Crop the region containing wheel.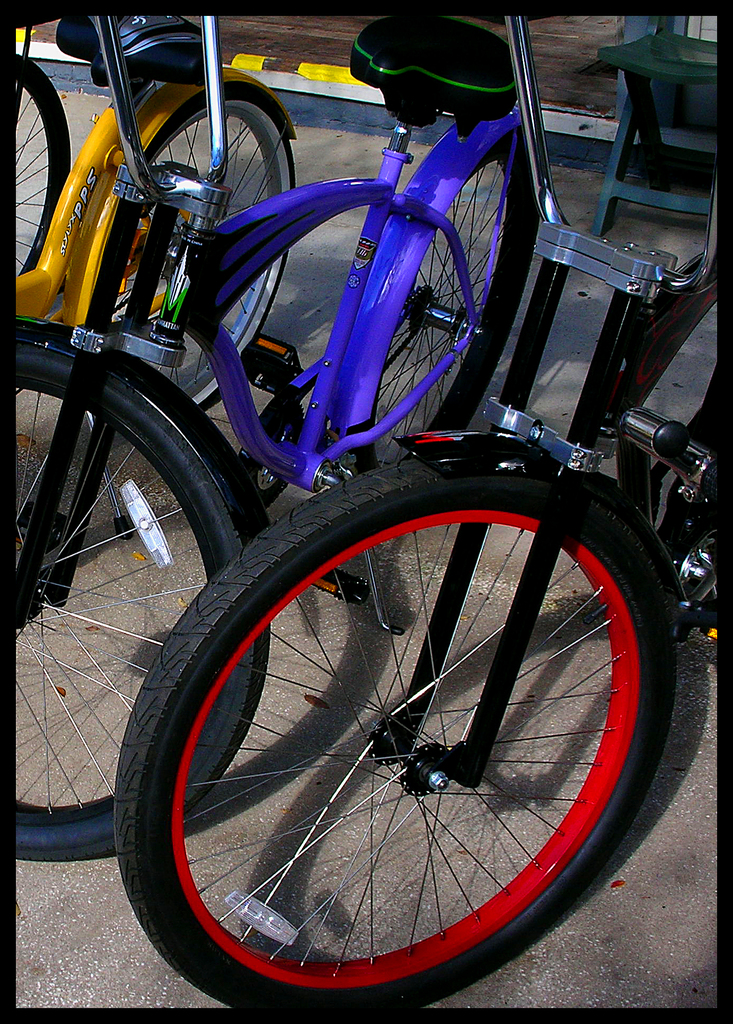
Crop region: [x1=8, y1=343, x2=275, y2=864].
